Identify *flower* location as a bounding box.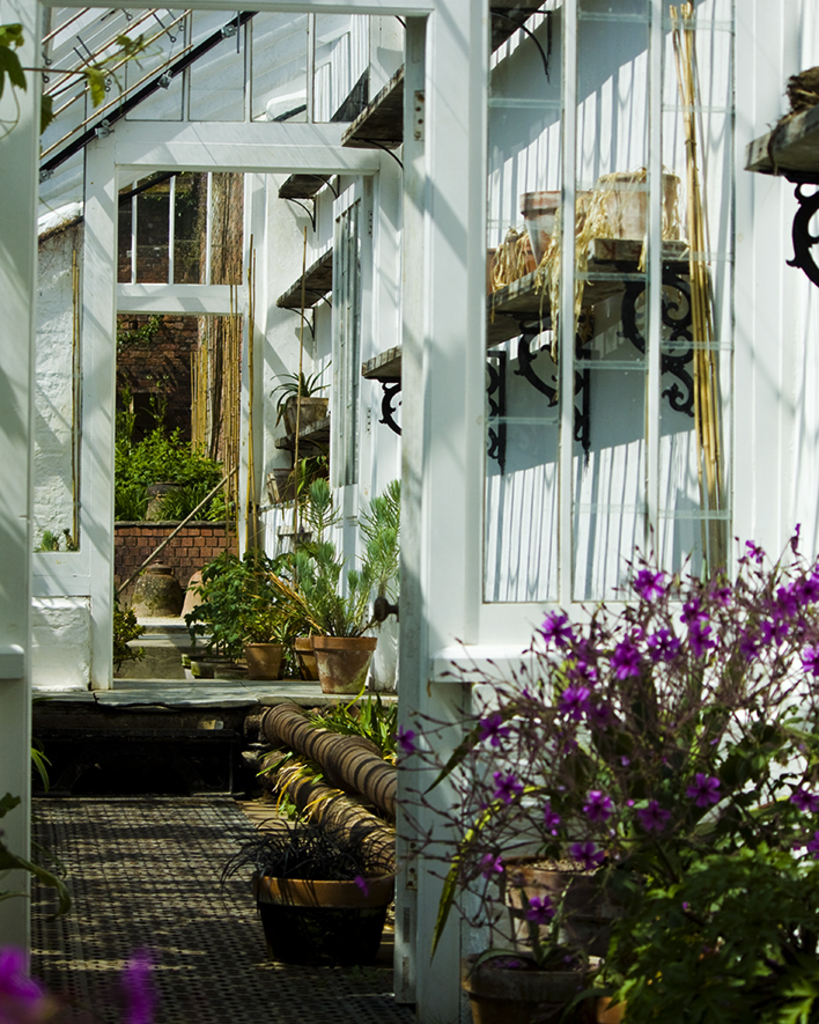
pyautogui.locateOnScreen(795, 560, 818, 605).
